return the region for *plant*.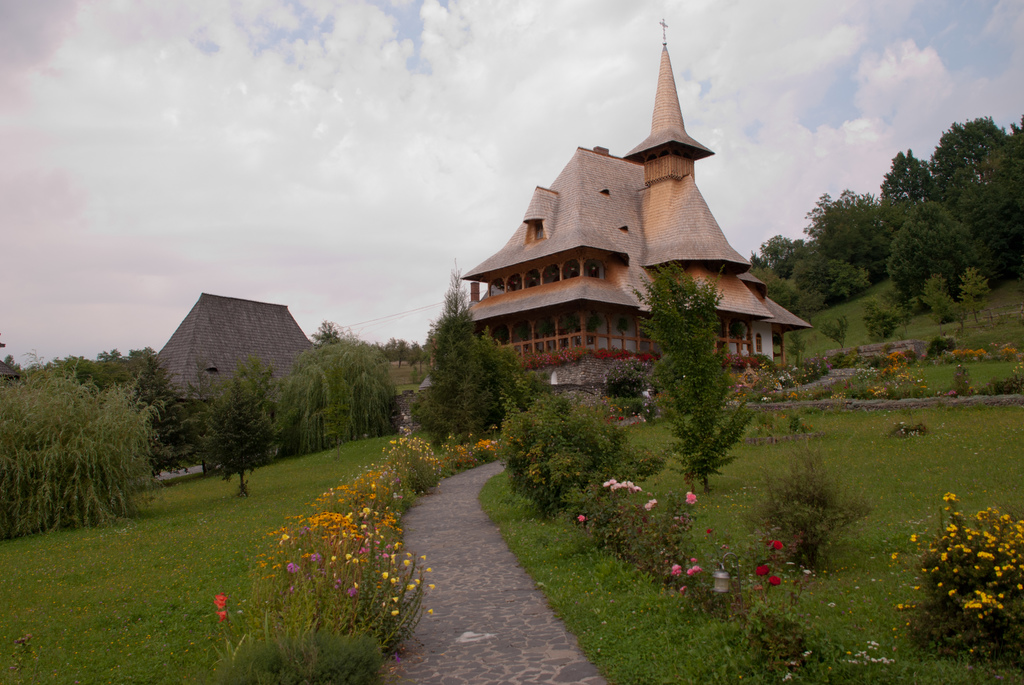
box=[676, 542, 715, 591].
